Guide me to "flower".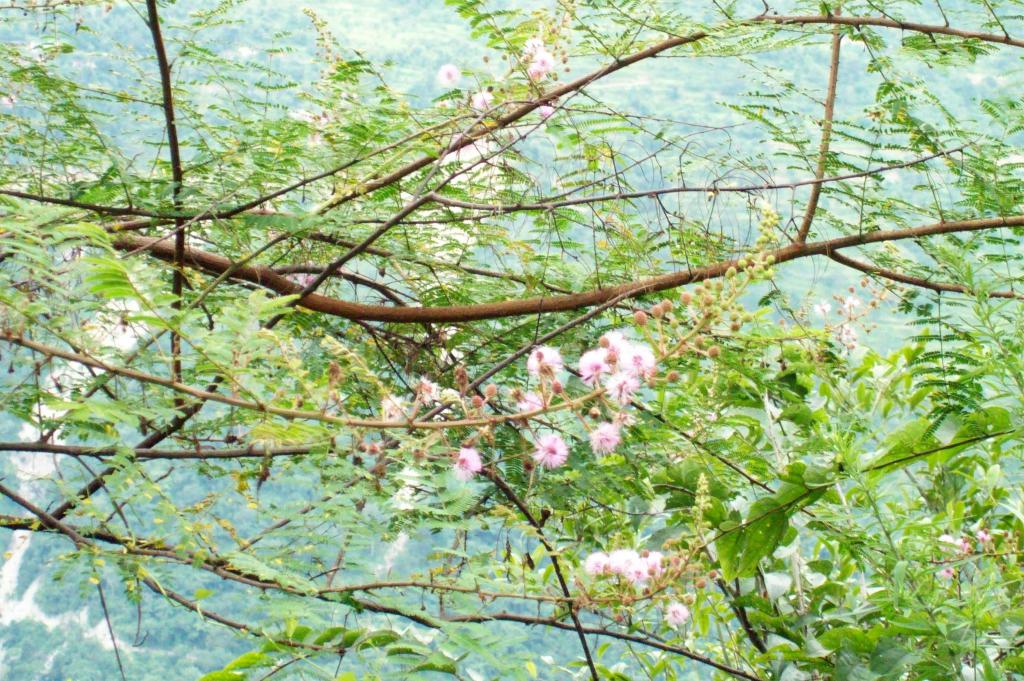
Guidance: locate(451, 445, 479, 479).
